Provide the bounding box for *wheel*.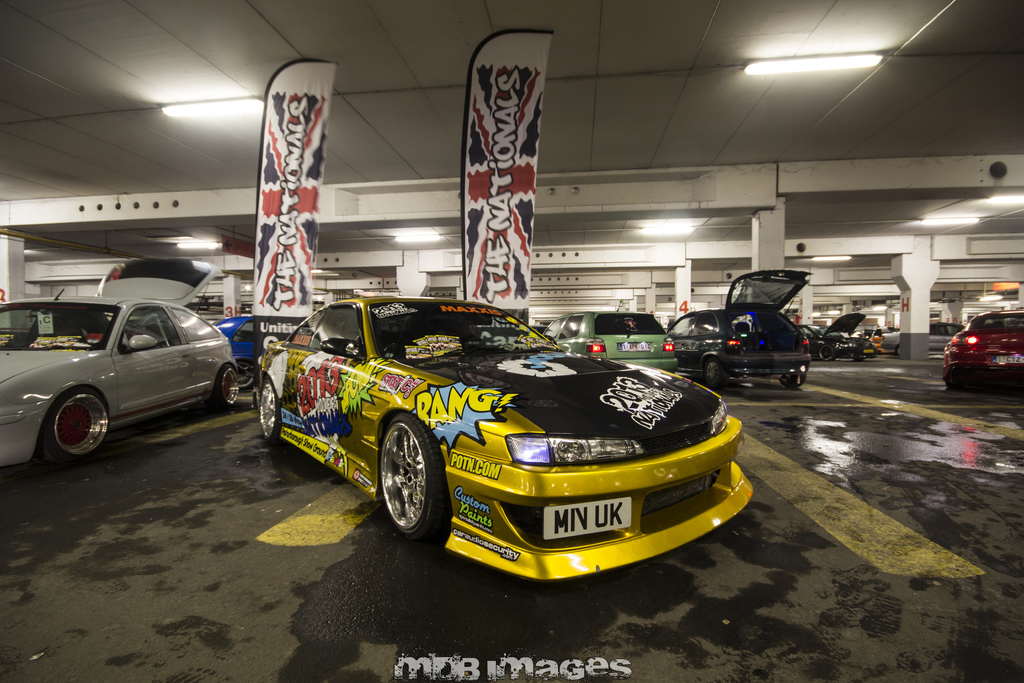
706 359 728 390.
